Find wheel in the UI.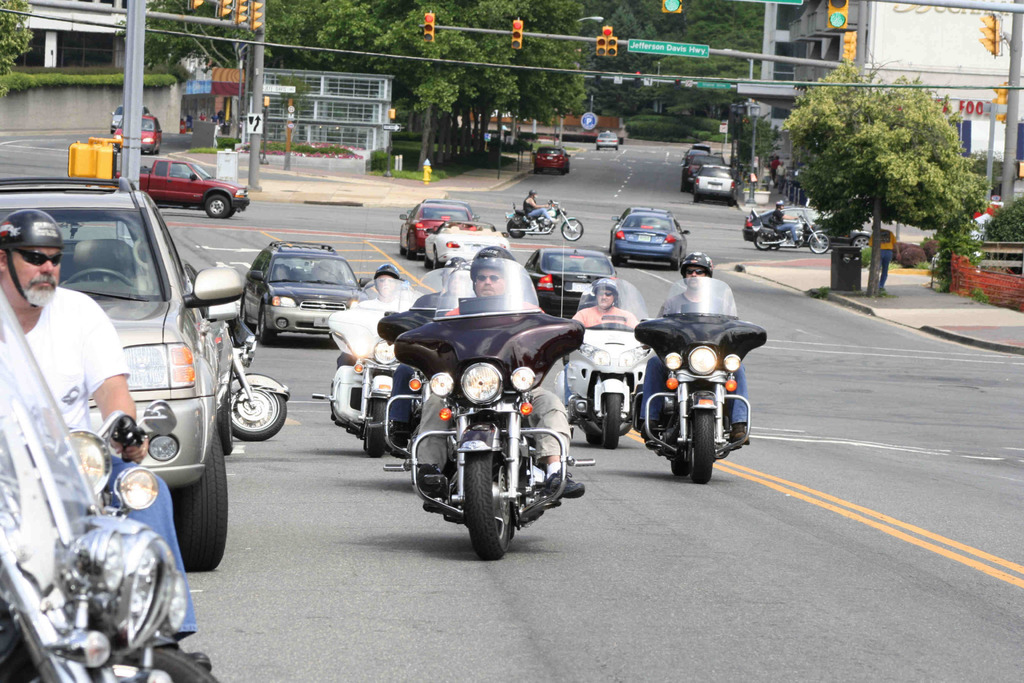
UI element at l=230, t=202, r=237, b=213.
